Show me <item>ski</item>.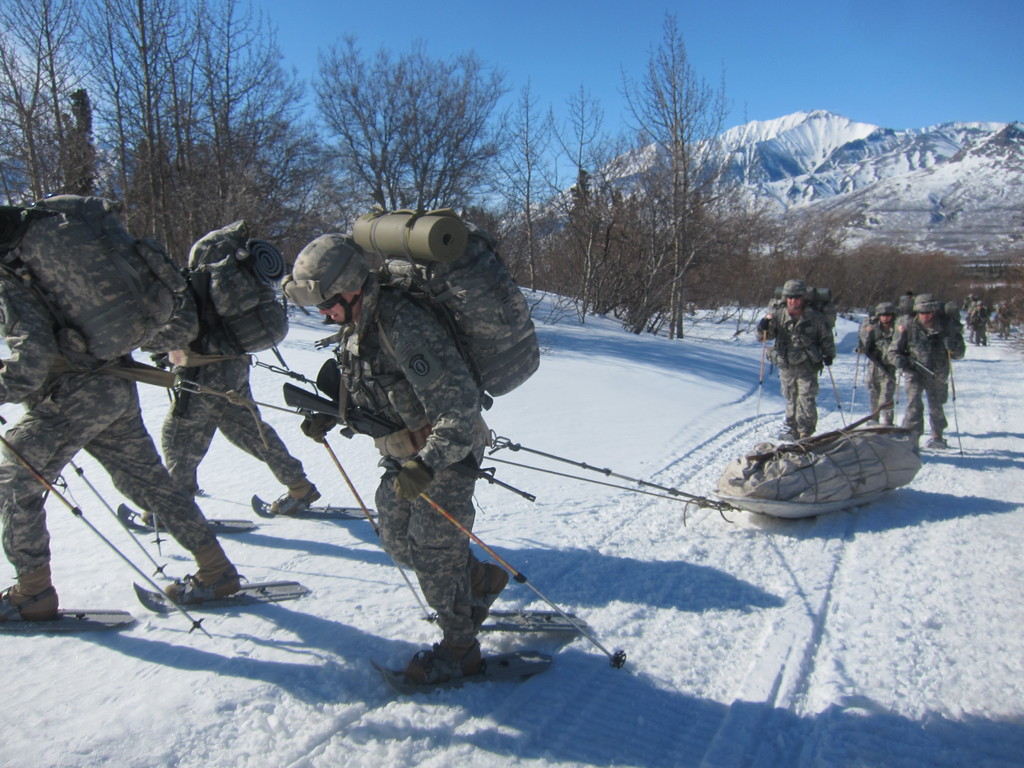
<item>ski</item> is here: box=[374, 569, 620, 687].
